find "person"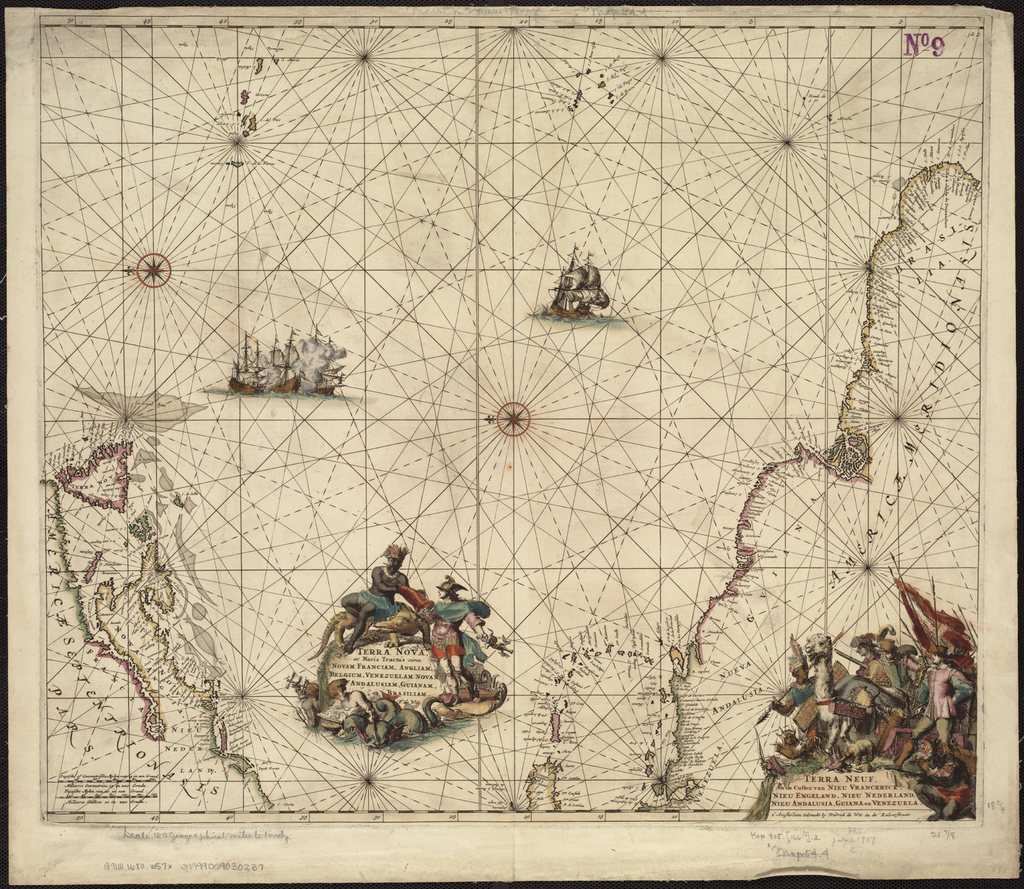
[414,596,489,639]
